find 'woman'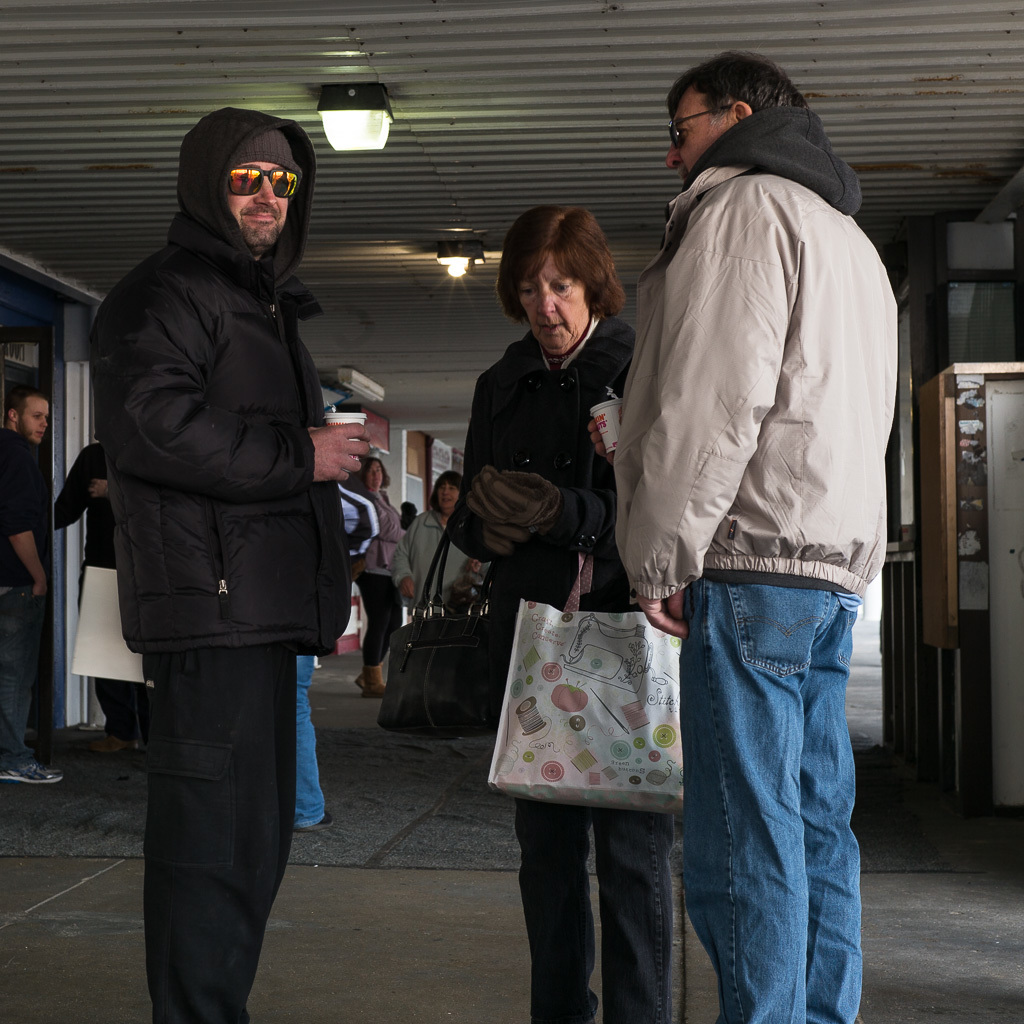
box=[336, 437, 413, 704]
